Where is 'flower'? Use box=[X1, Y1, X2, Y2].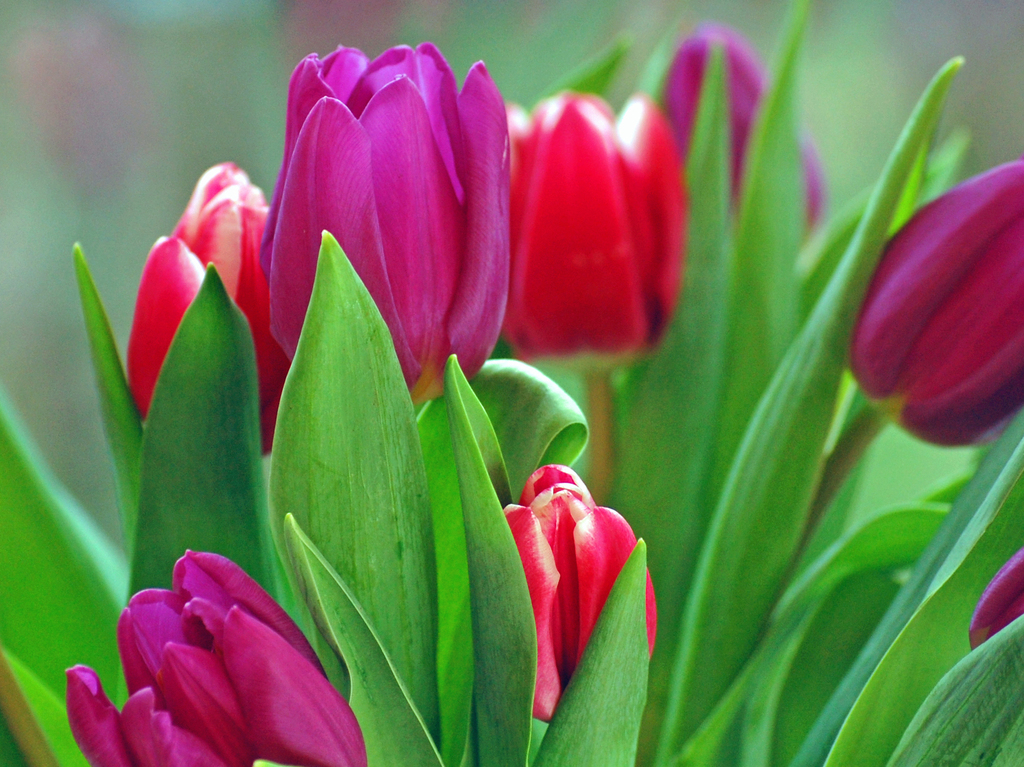
box=[507, 82, 680, 368].
